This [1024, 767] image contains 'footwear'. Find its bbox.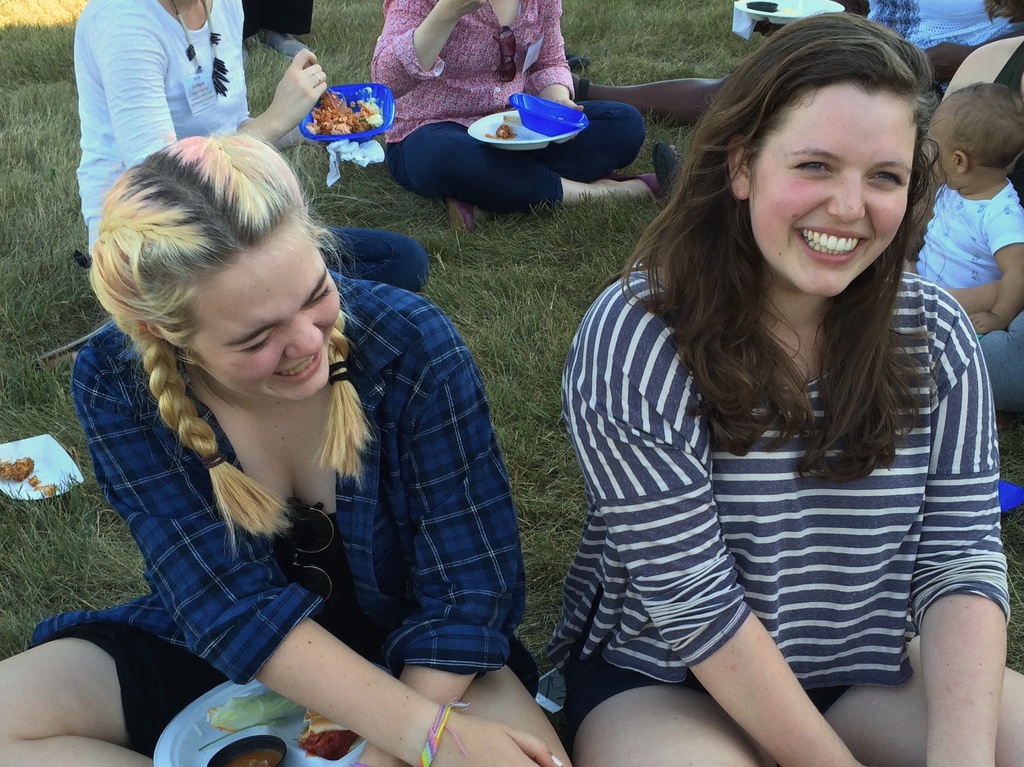
449 198 490 238.
